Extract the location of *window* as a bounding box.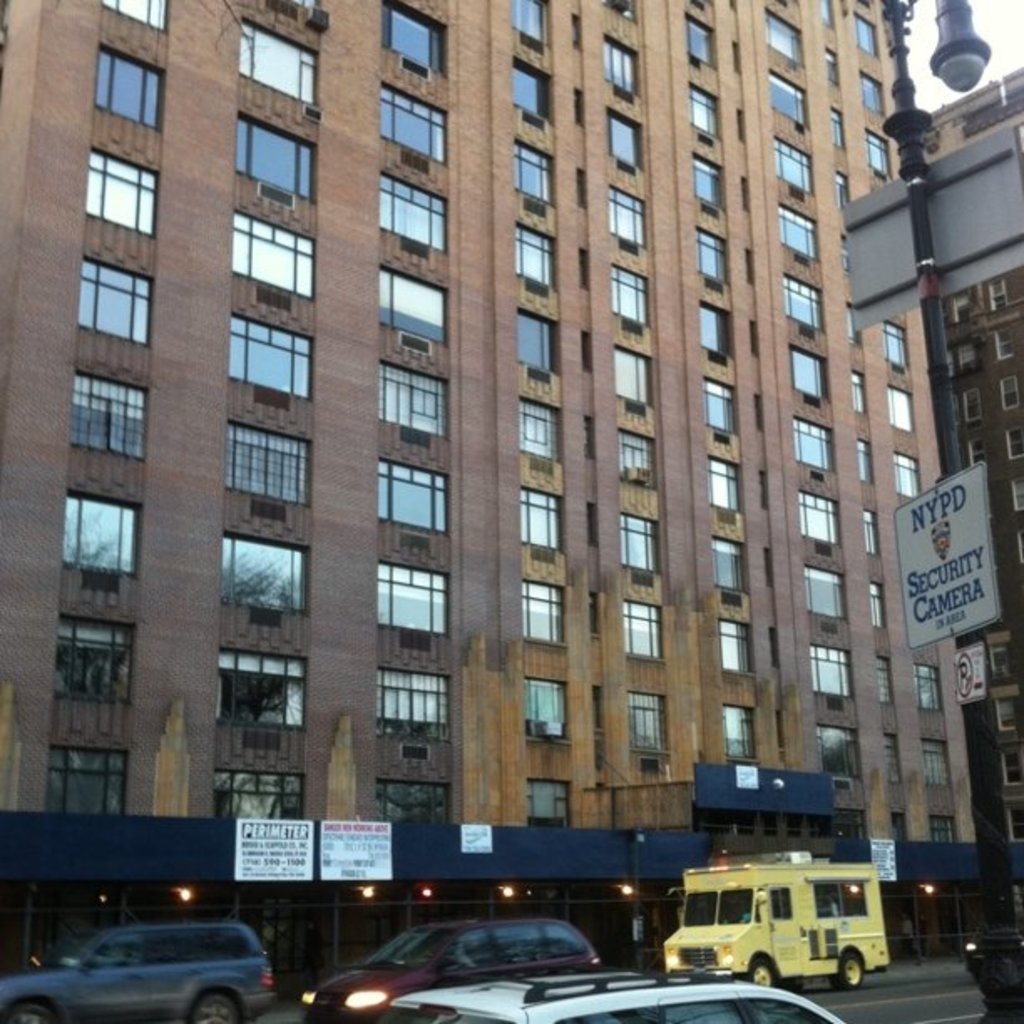
select_region(788, 273, 810, 321).
